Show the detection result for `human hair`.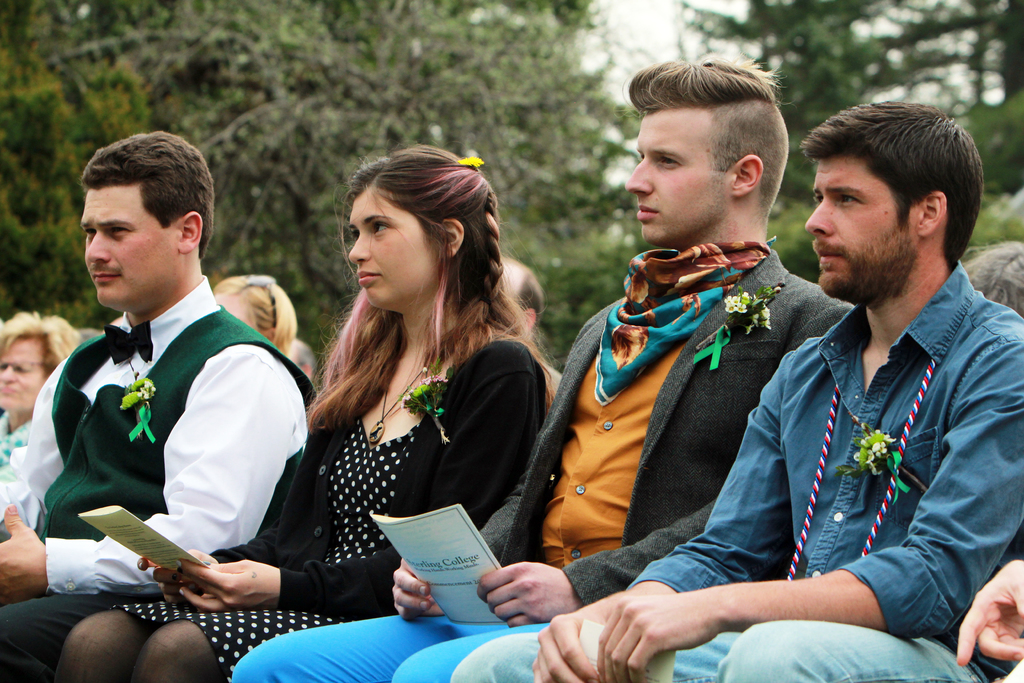
625,53,790,213.
